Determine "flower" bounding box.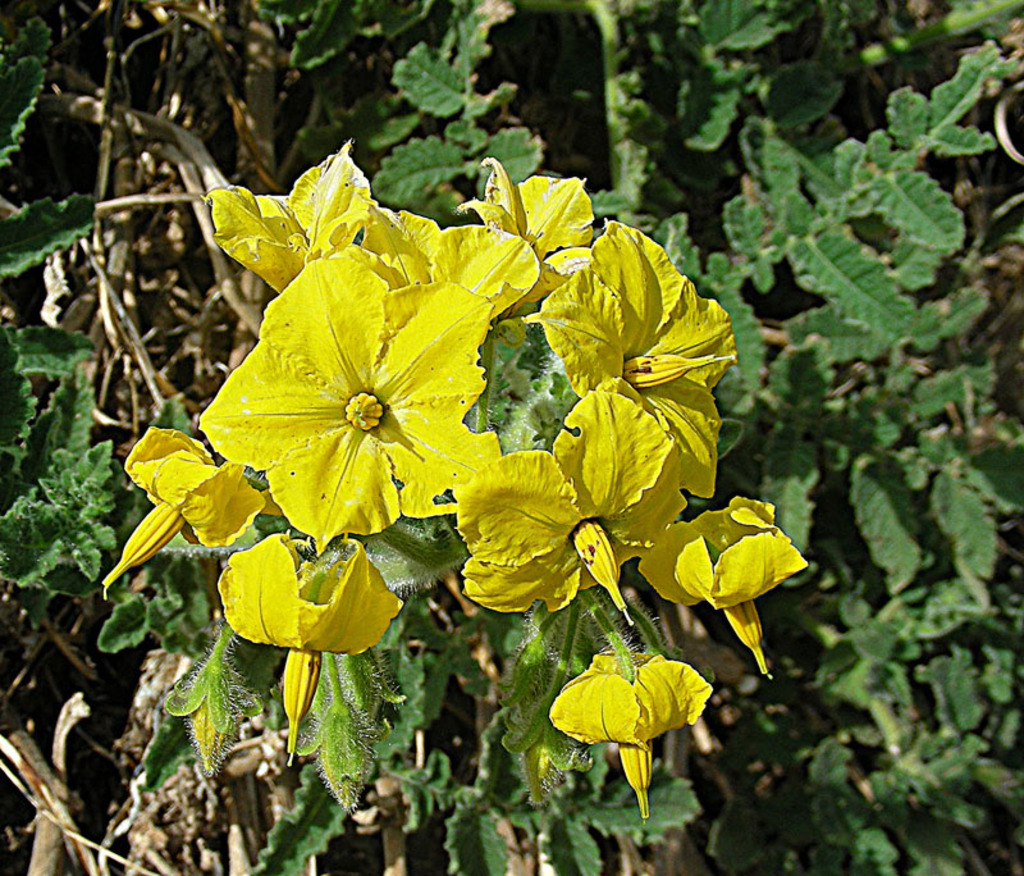
Determined: locate(539, 653, 695, 761).
